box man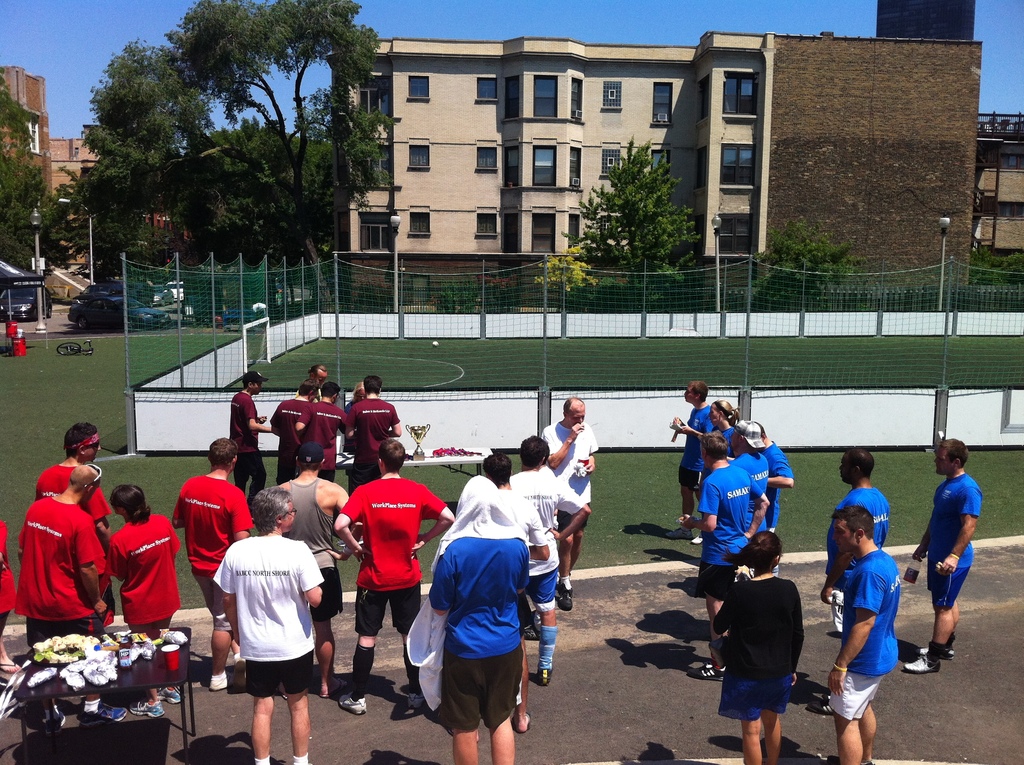
bbox=(19, 465, 100, 640)
